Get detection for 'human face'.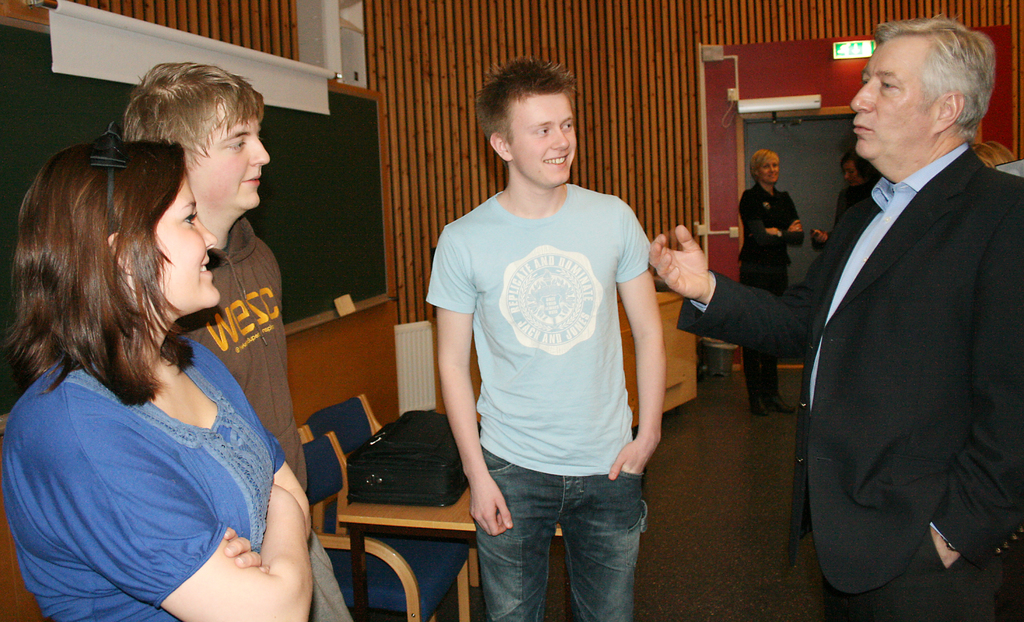
Detection: Rect(156, 170, 221, 309).
